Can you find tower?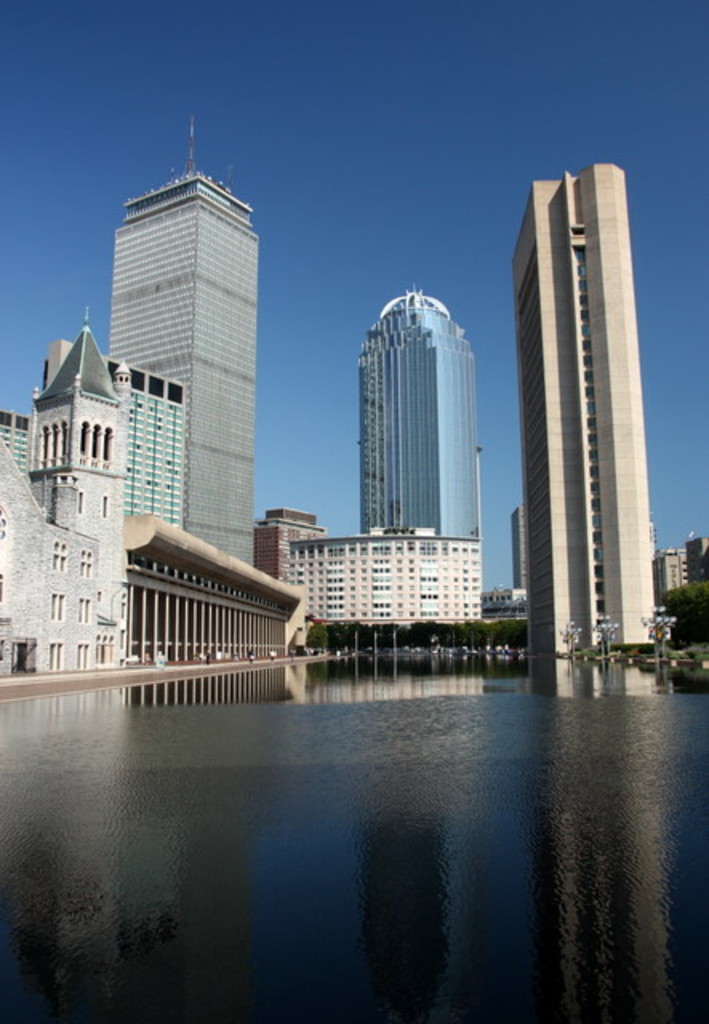
Yes, bounding box: 352:282:479:542.
